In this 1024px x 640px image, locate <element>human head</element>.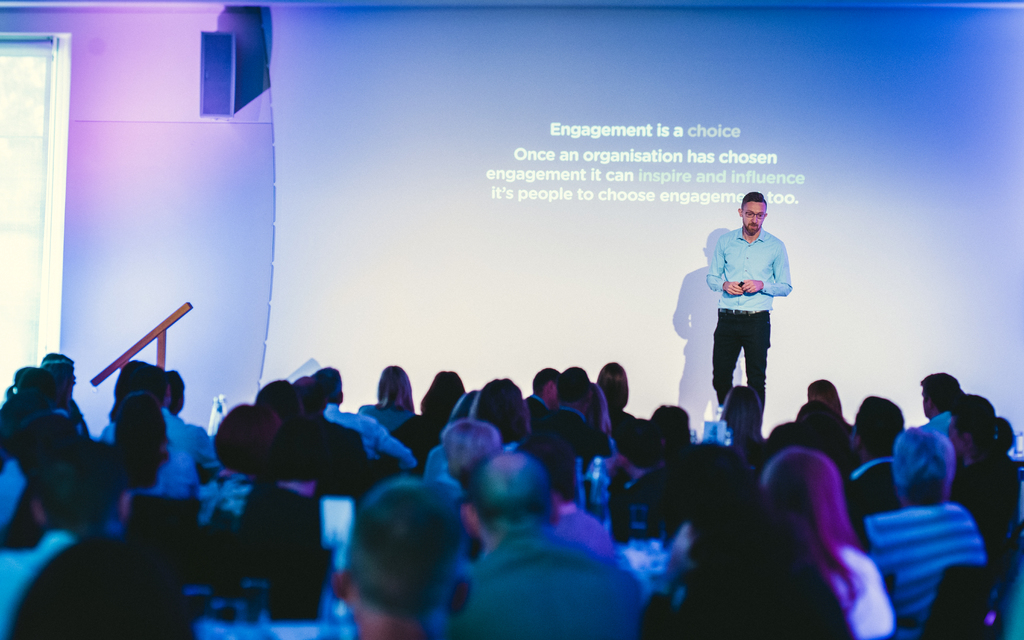
Bounding box: 255:379:300:430.
